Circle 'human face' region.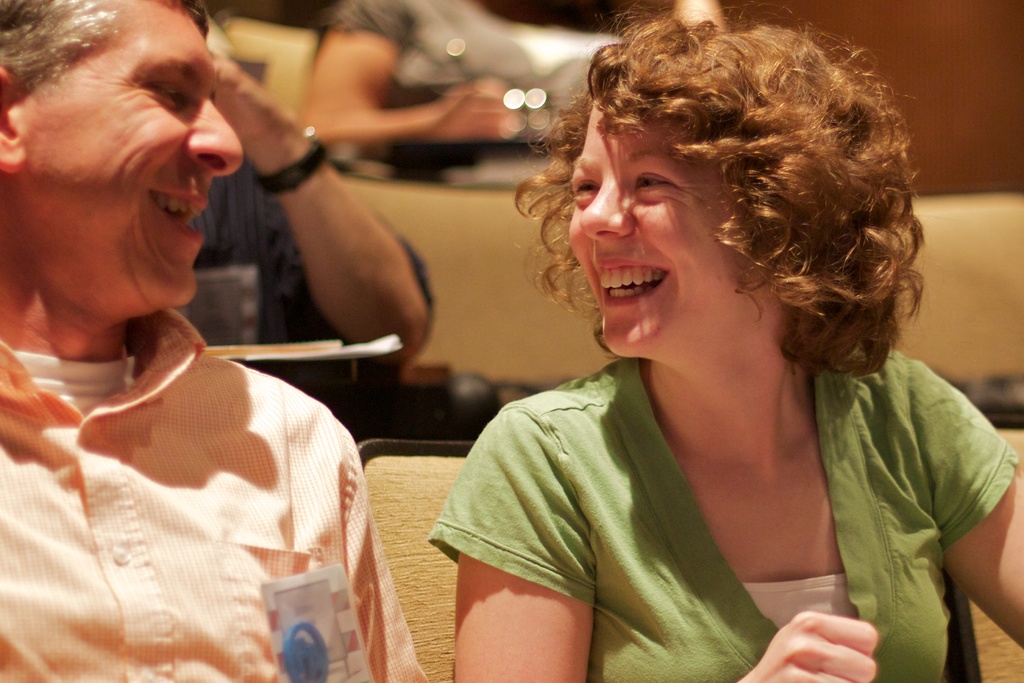
Region: <box>13,8,243,302</box>.
